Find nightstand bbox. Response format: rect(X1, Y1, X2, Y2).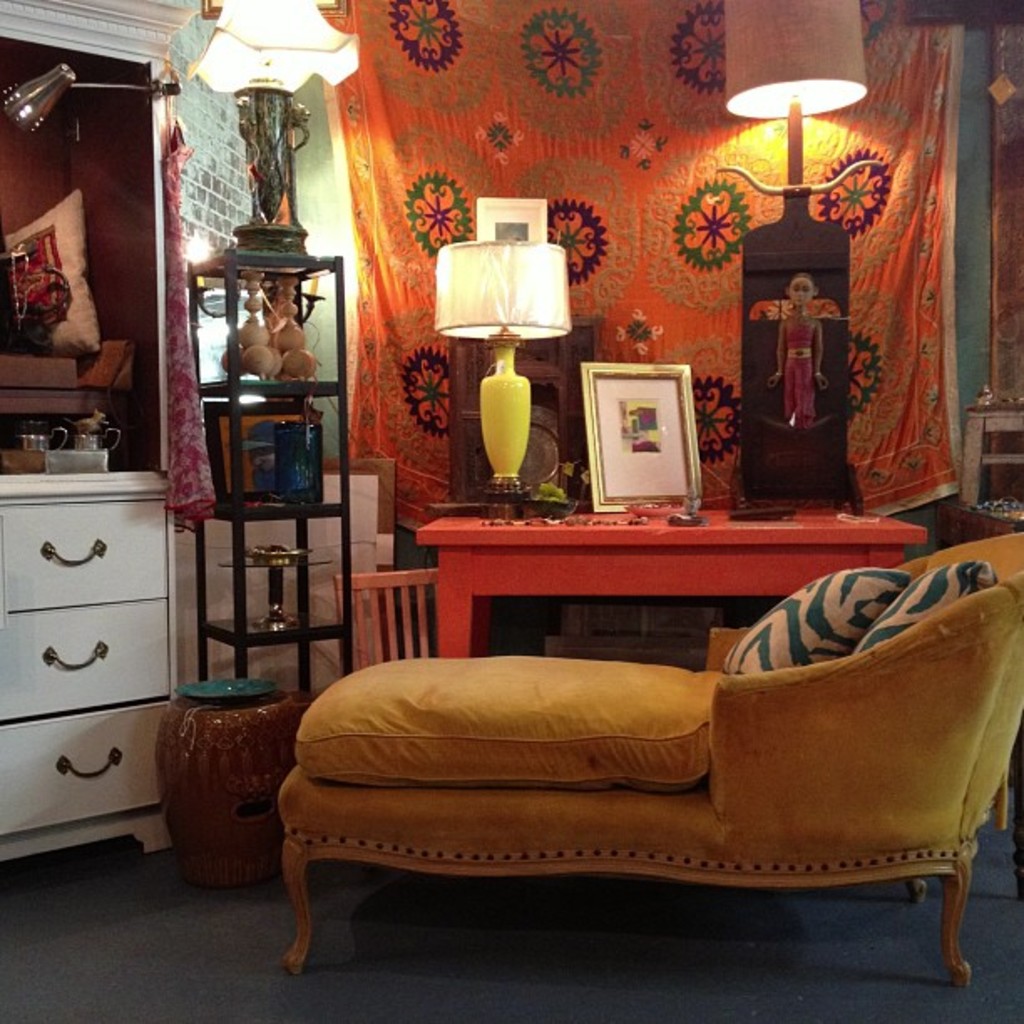
rect(5, 388, 167, 882).
